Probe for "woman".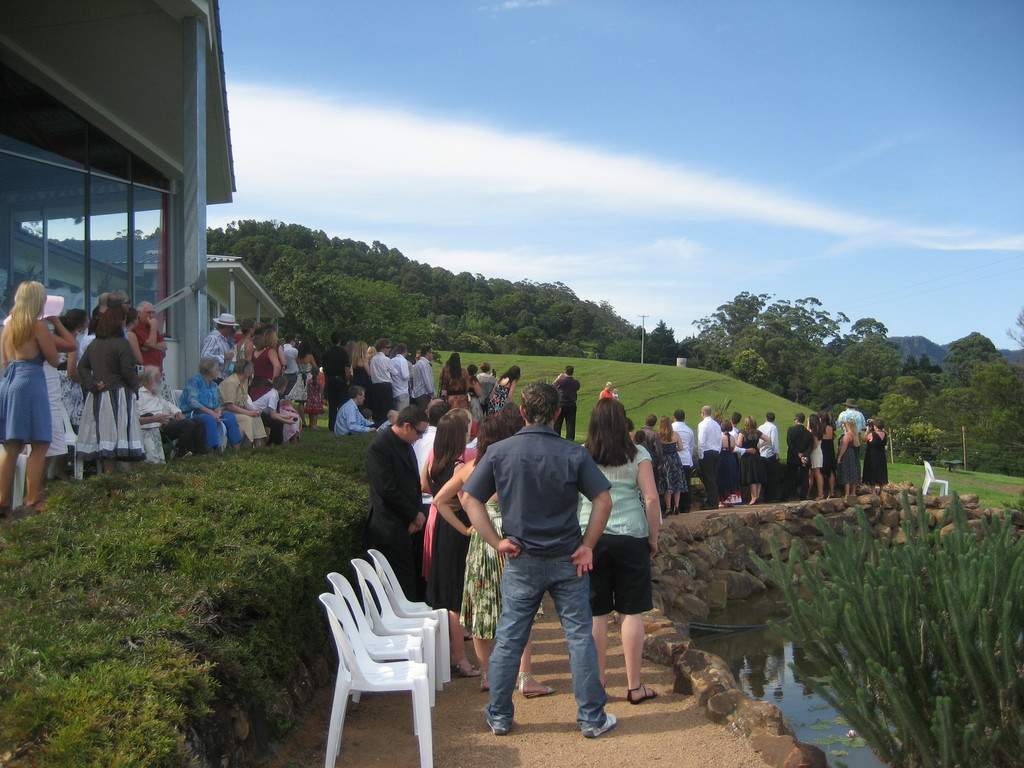
Probe result: 0 281 66 518.
